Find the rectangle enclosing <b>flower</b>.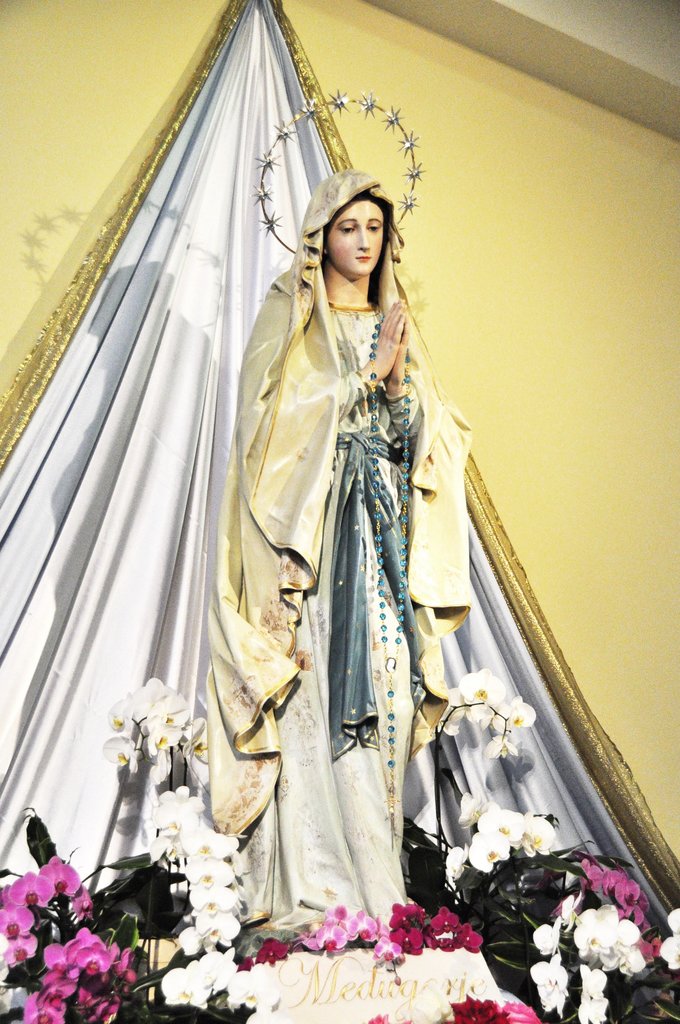
rect(40, 851, 85, 899).
